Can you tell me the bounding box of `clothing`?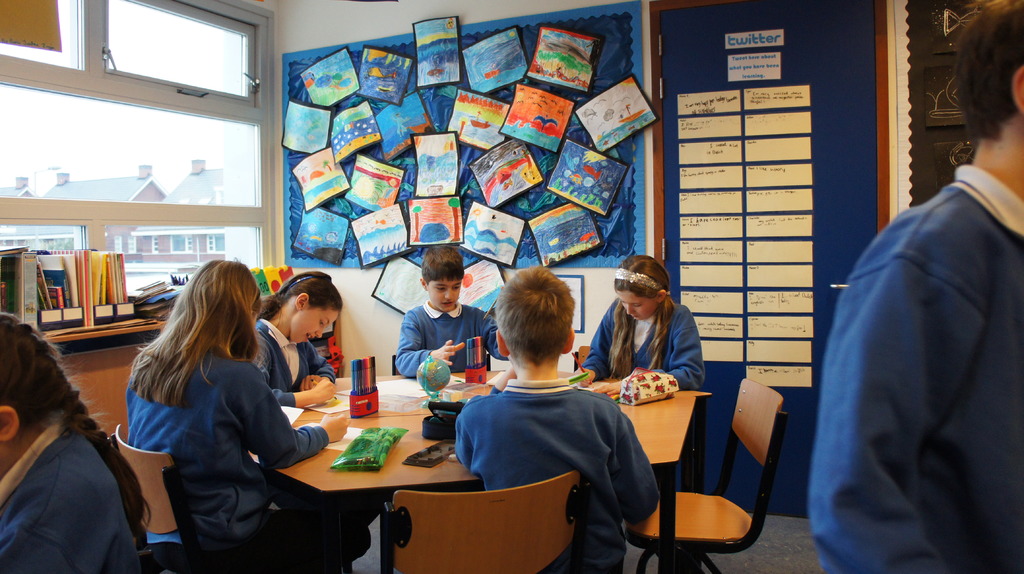
[x1=394, y1=303, x2=496, y2=374].
